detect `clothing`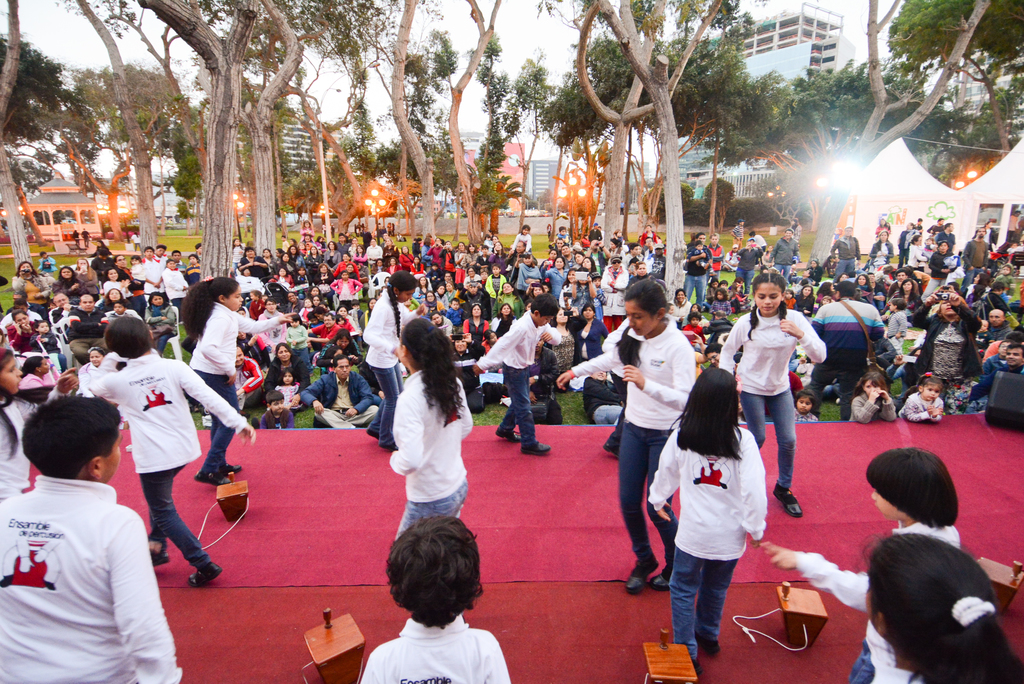
l=911, t=309, r=966, b=379
